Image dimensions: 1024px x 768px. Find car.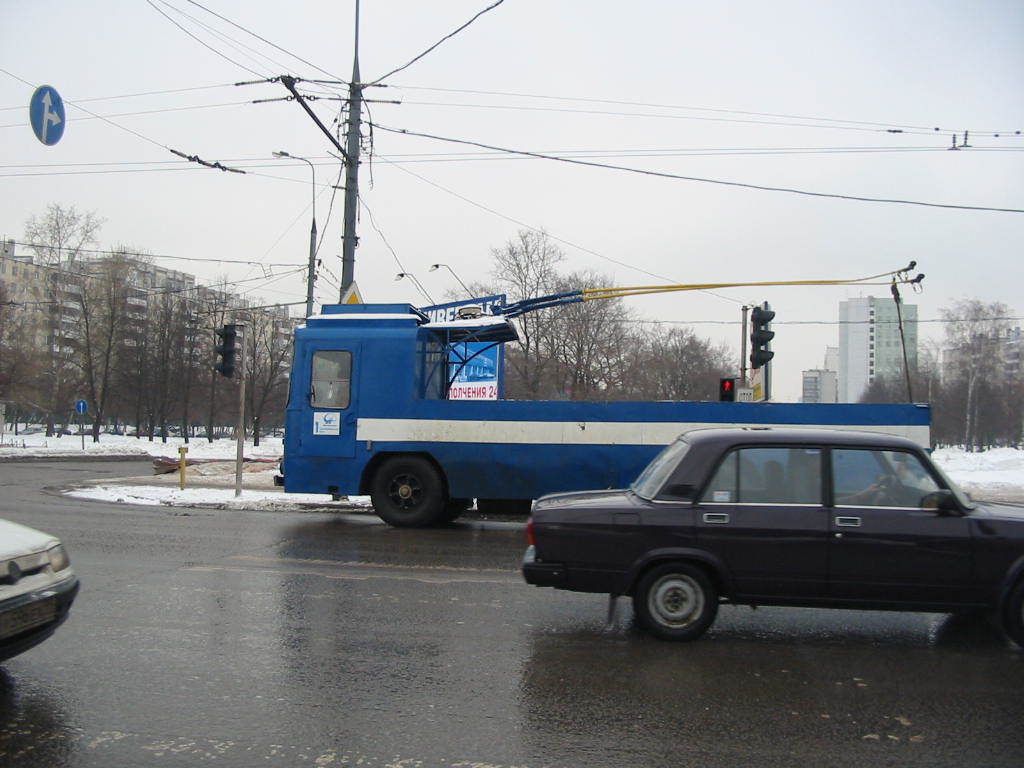
BBox(512, 424, 1019, 657).
